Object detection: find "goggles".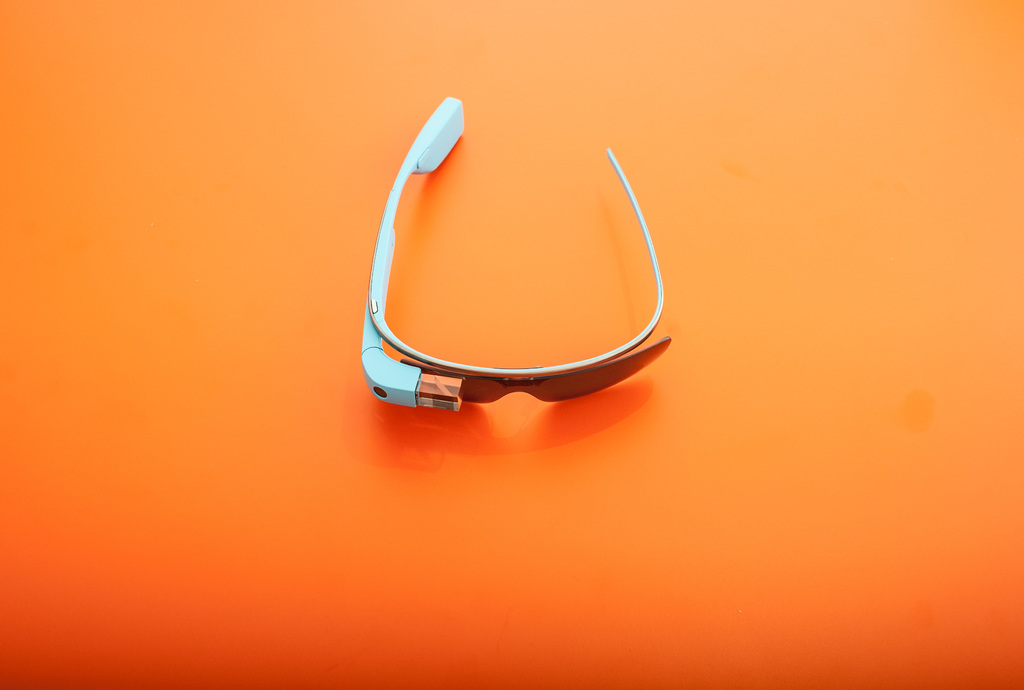
x1=364, y1=92, x2=674, y2=403.
